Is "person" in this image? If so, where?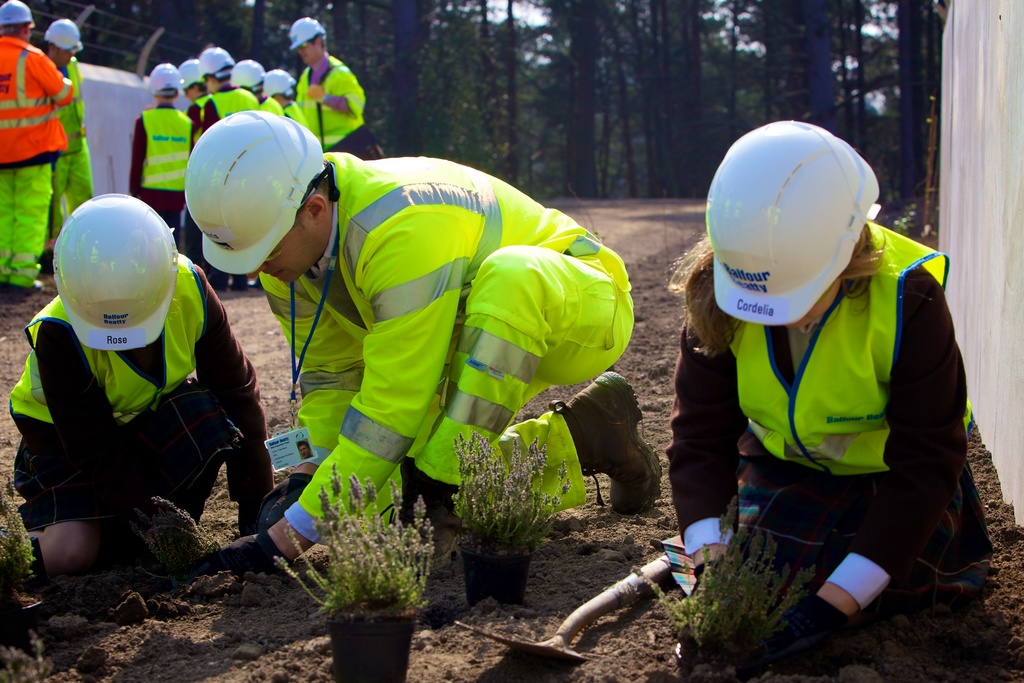
Yes, at <bbox>42, 18, 94, 241</bbox>.
